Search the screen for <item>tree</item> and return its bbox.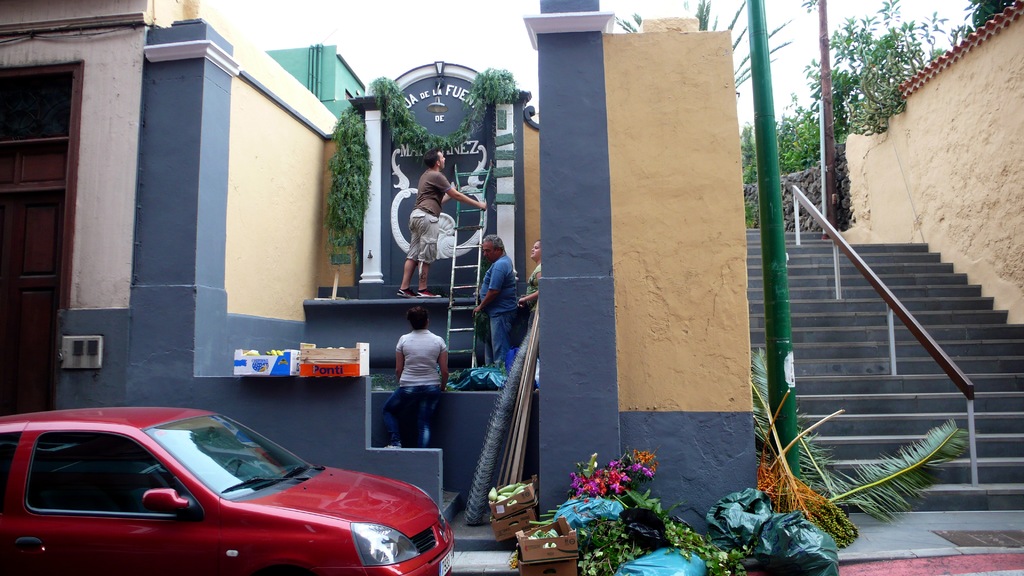
Found: pyautogui.locateOnScreen(772, 51, 822, 176).
